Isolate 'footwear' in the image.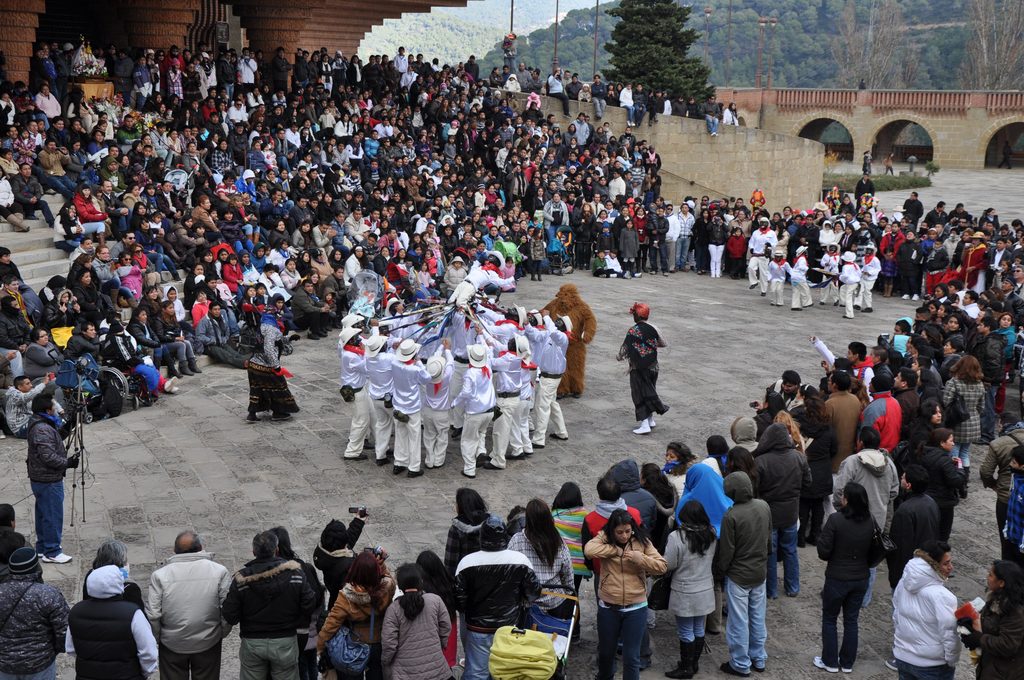
Isolated region: [x1=159, y1=374, x2=181, y2=389].
